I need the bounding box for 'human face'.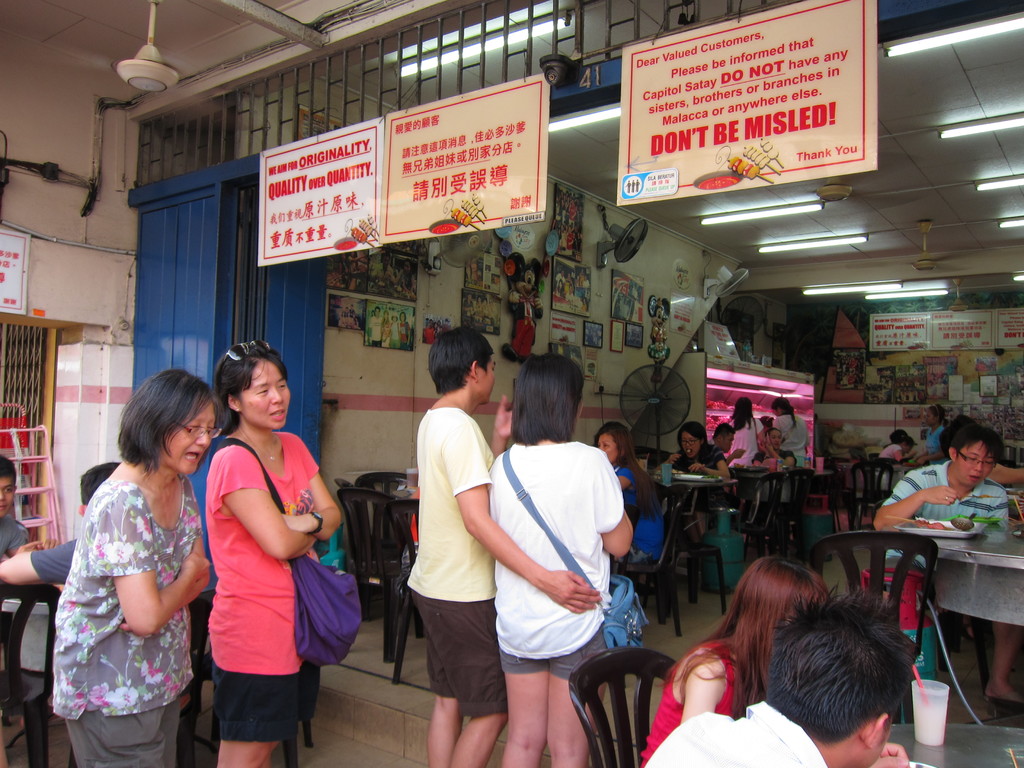
Here it is: locate(956, 437, 994, 482).
